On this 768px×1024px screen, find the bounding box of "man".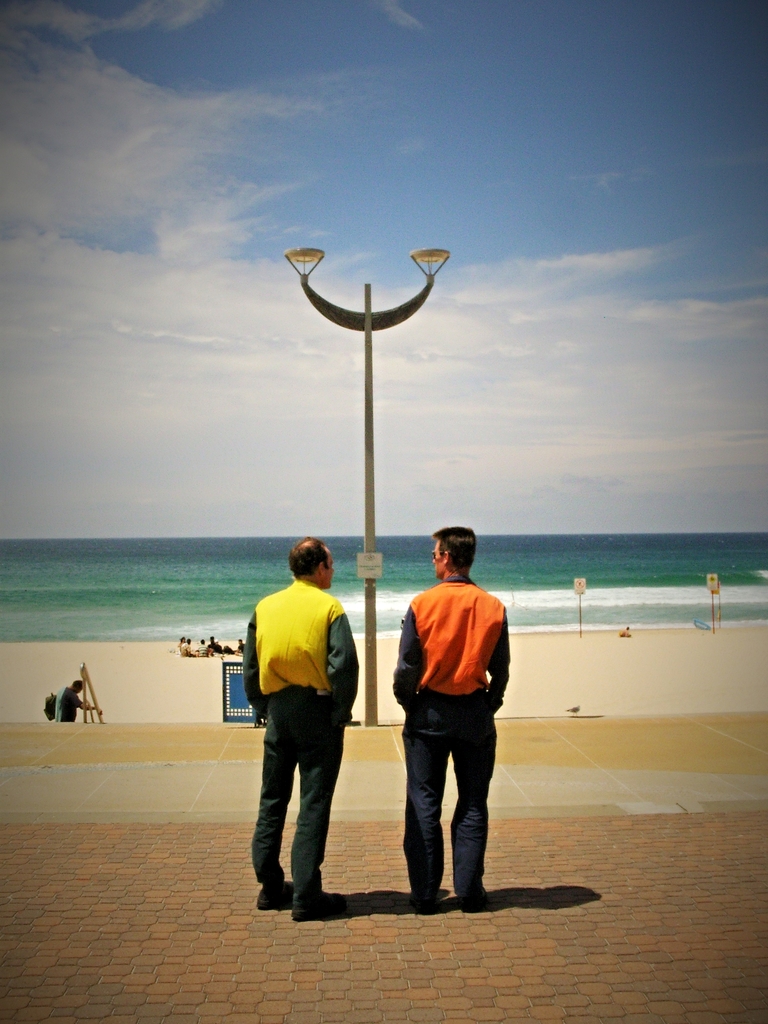
Bounding box: [389,509,516,918].
